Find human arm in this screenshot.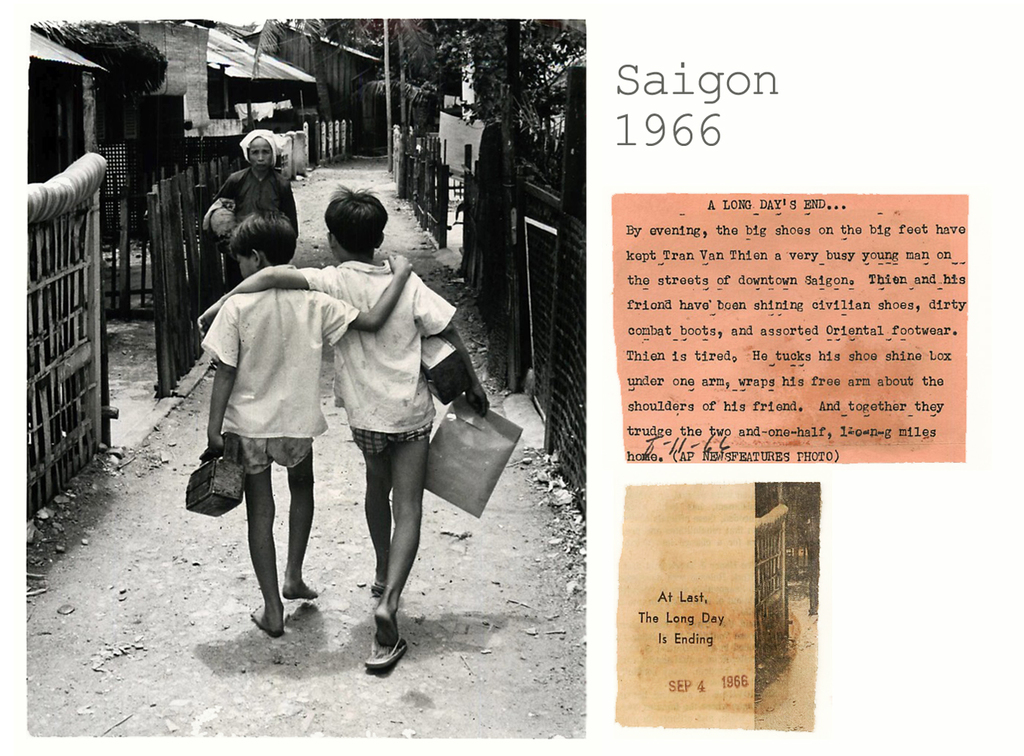
The bounding box for human arm is rect(419, 275, 496, 423).
